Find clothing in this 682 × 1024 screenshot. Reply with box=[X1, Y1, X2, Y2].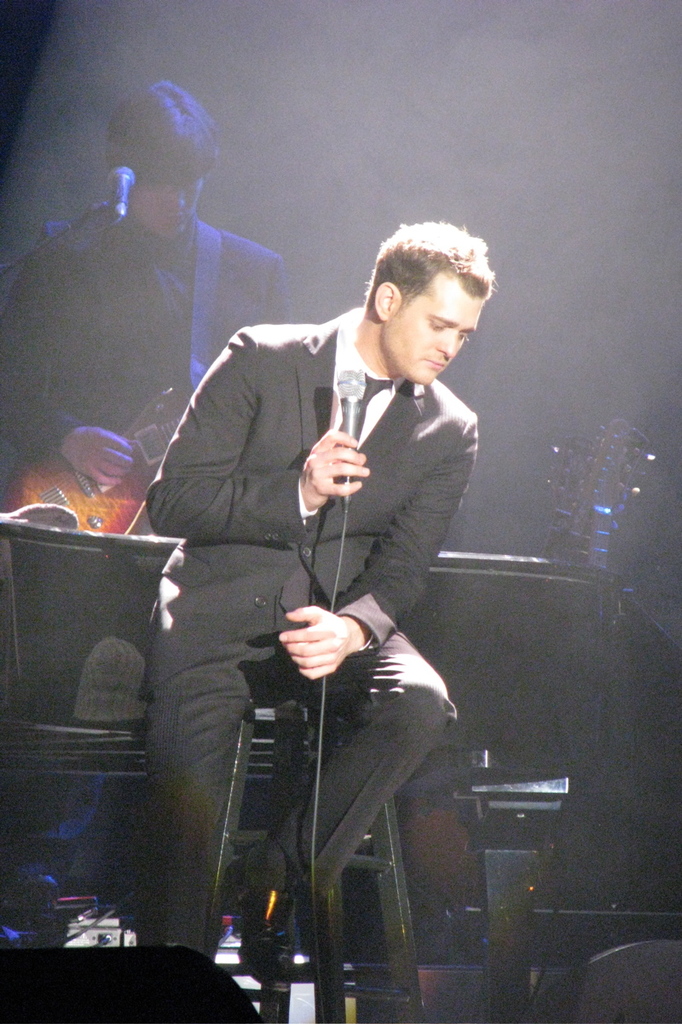
box=[0, 207, 300, 459].
